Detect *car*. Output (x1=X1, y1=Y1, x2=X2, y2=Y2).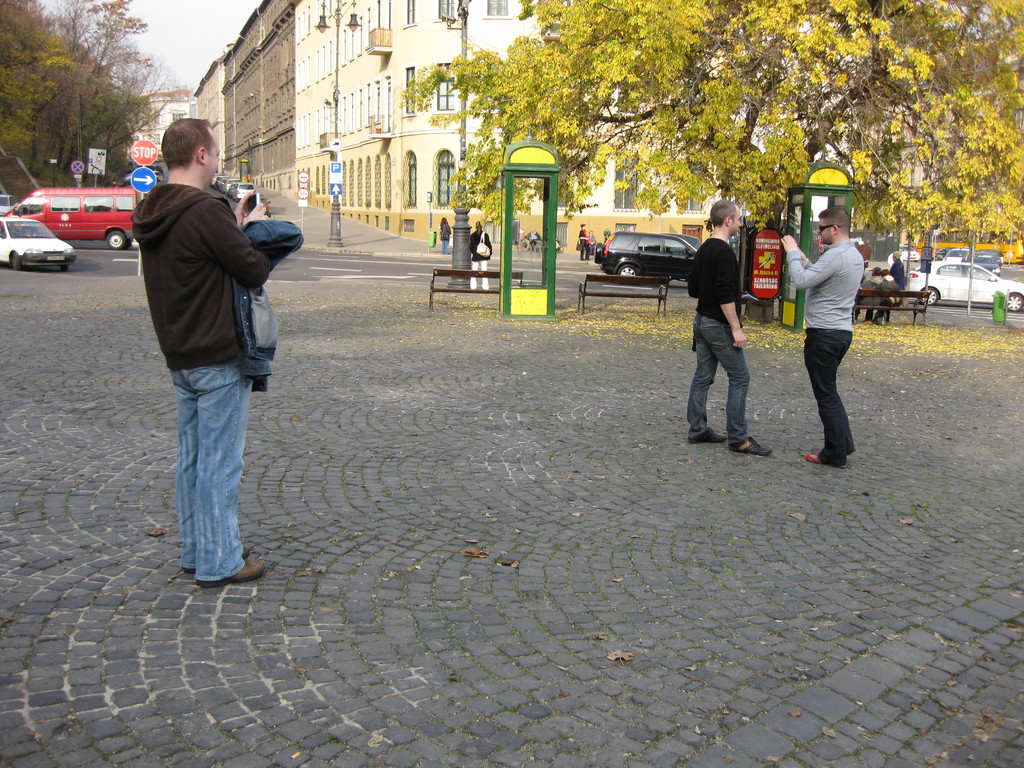
(x1=236, y1=180, x2=256, y2=203).
